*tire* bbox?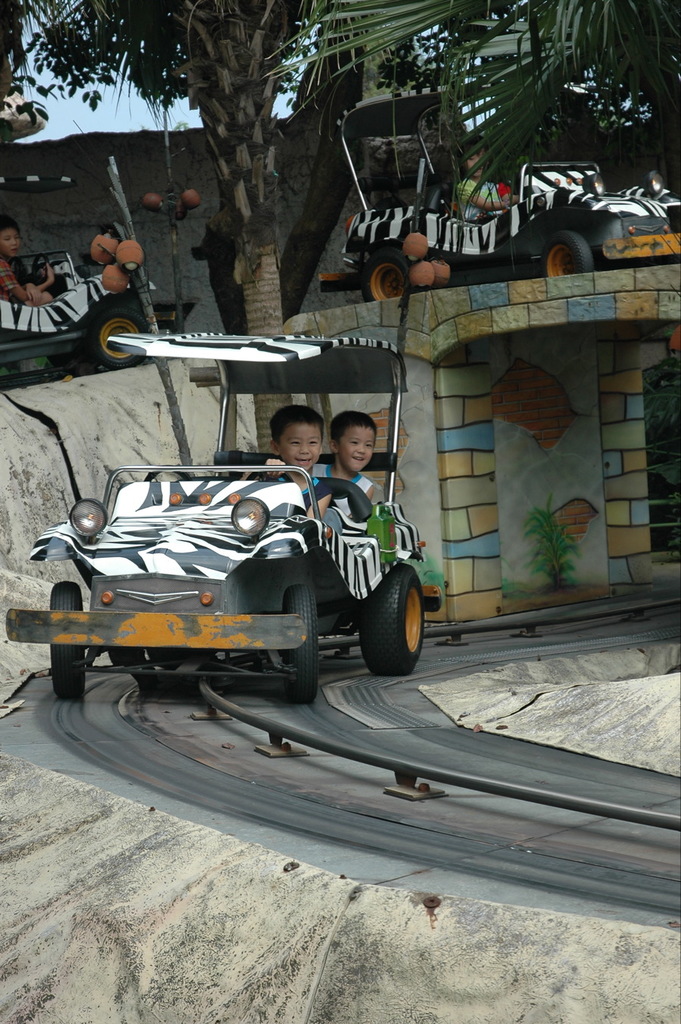
356, 567, 428, 682
